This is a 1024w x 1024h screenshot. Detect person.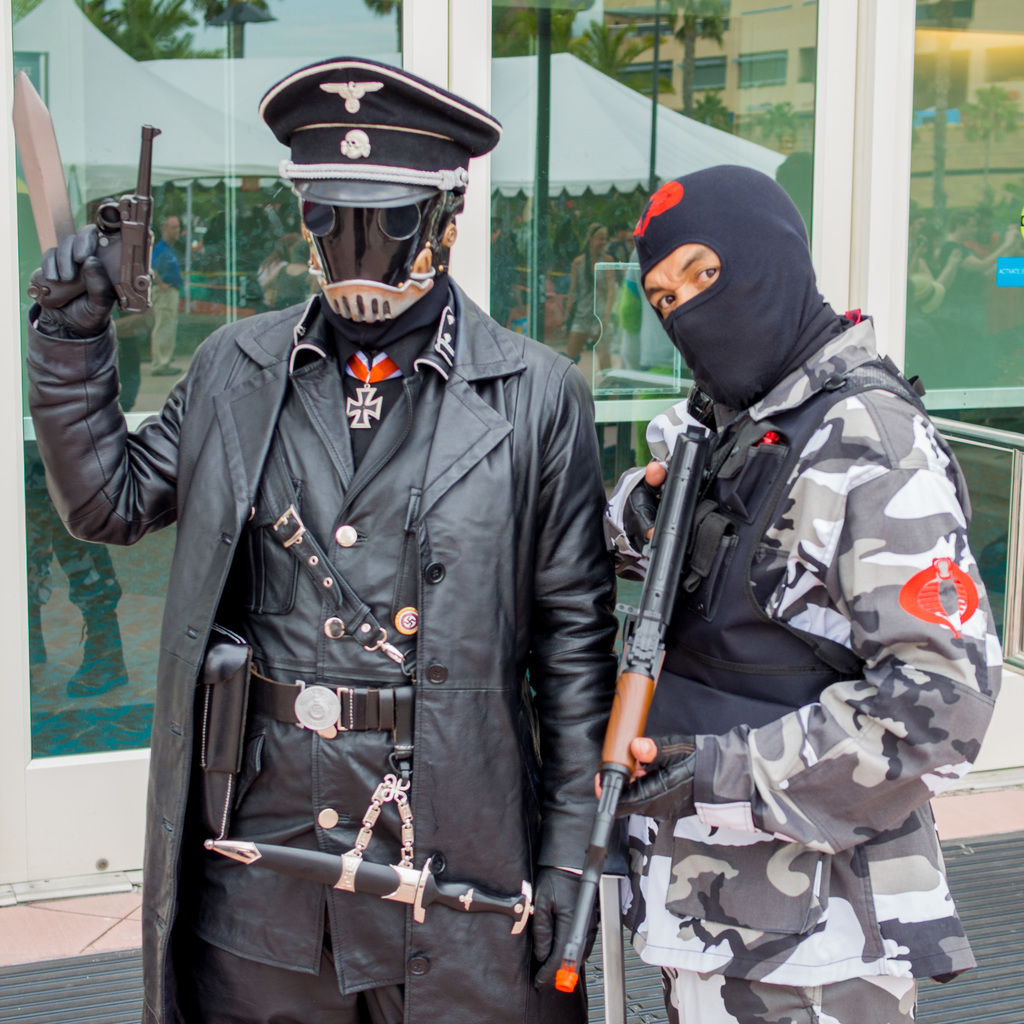
(28,54,614,1023).
